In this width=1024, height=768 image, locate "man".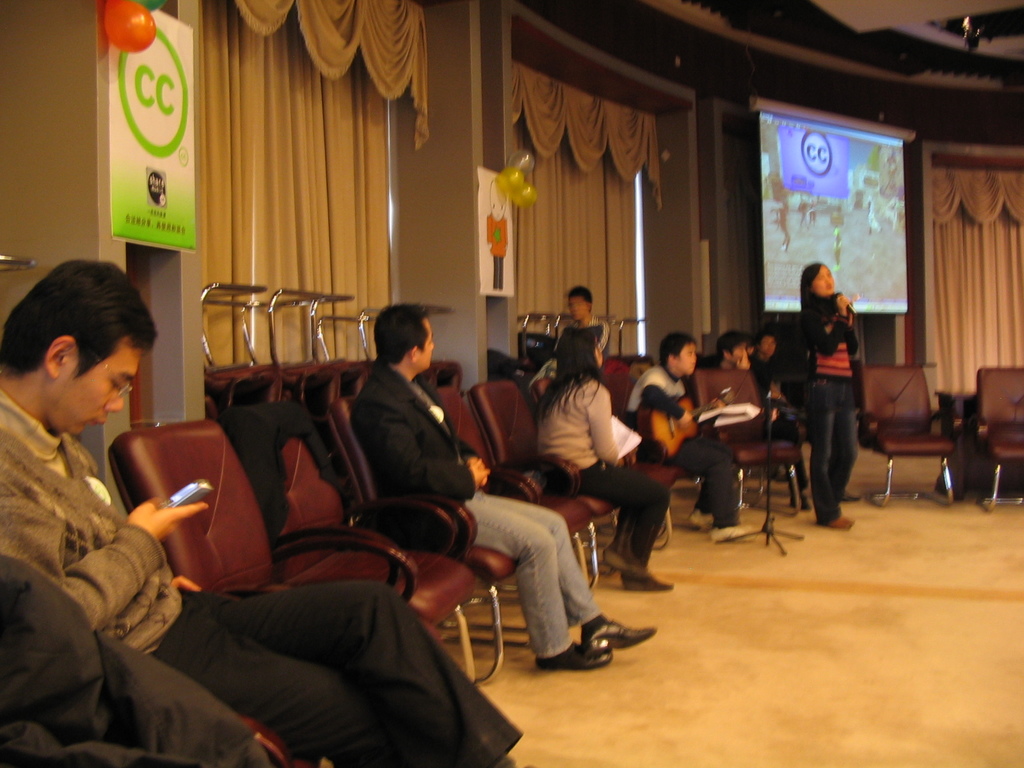
Bounding box: locate(344, 302, 659, 666).
